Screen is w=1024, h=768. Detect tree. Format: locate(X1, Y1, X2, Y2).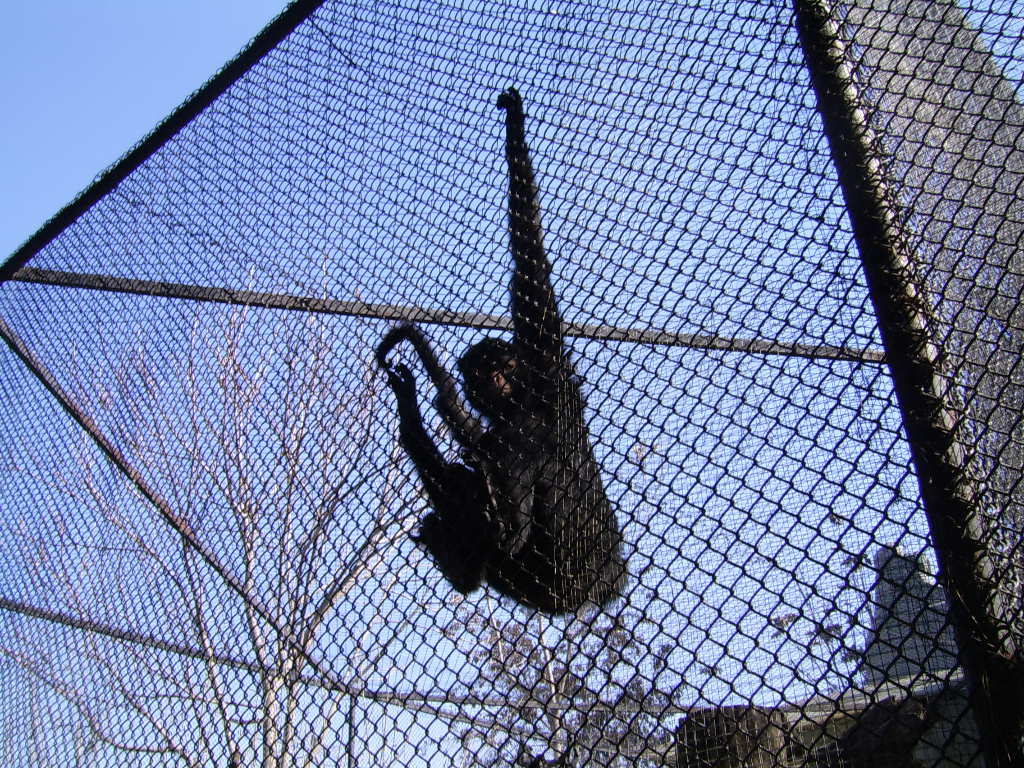
locate(5, 262, 418, 767).
